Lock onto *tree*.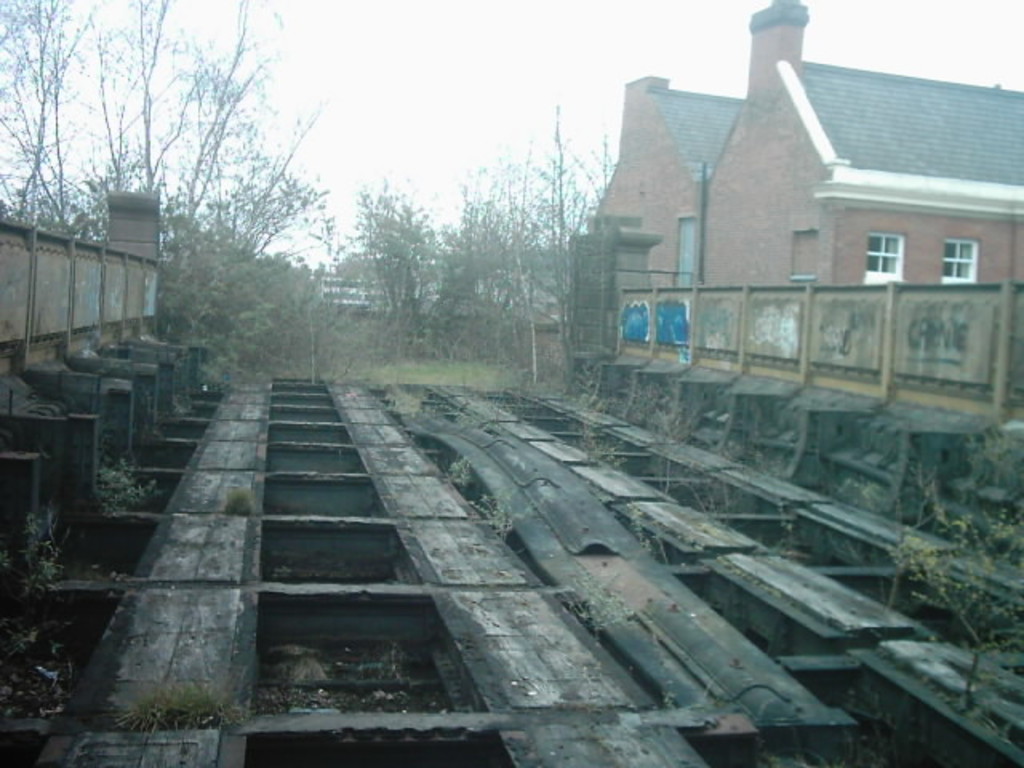
Locked: box=[506, 99, 616, 370].
